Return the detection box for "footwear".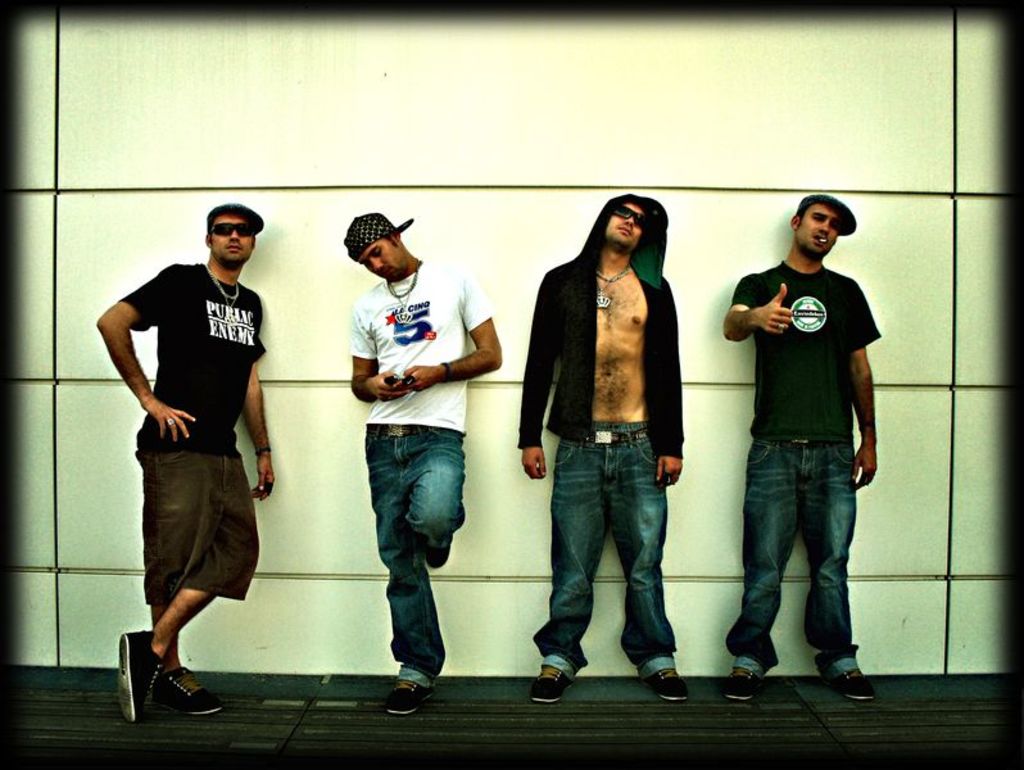
826, 671, 875, 698.
